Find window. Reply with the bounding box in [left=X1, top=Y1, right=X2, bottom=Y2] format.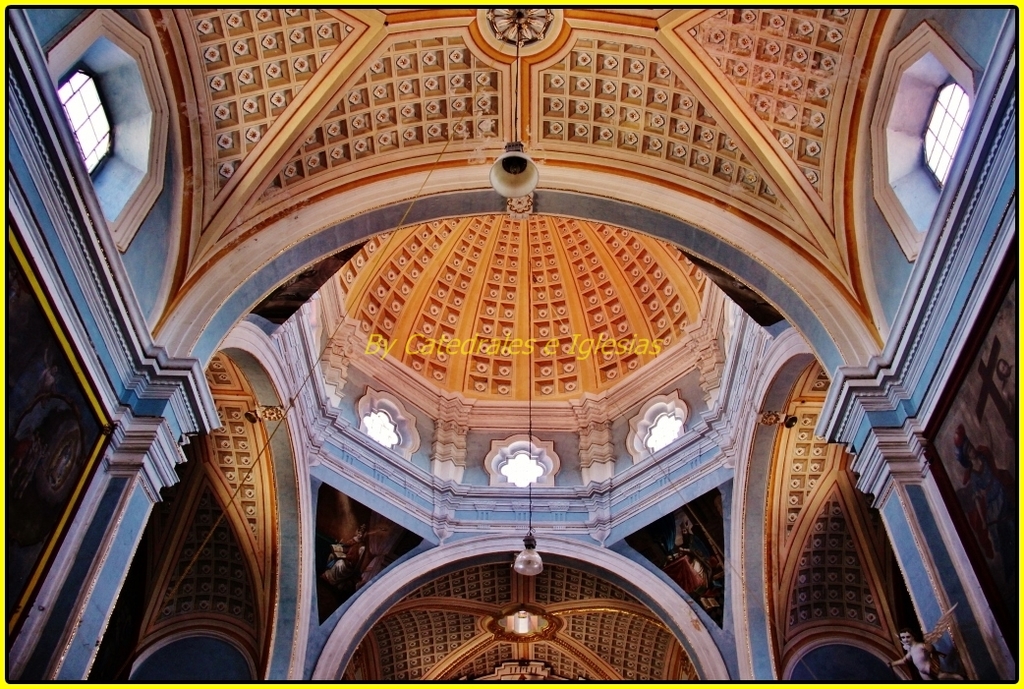
[left=36, top=67, right=130, bottom=191].
